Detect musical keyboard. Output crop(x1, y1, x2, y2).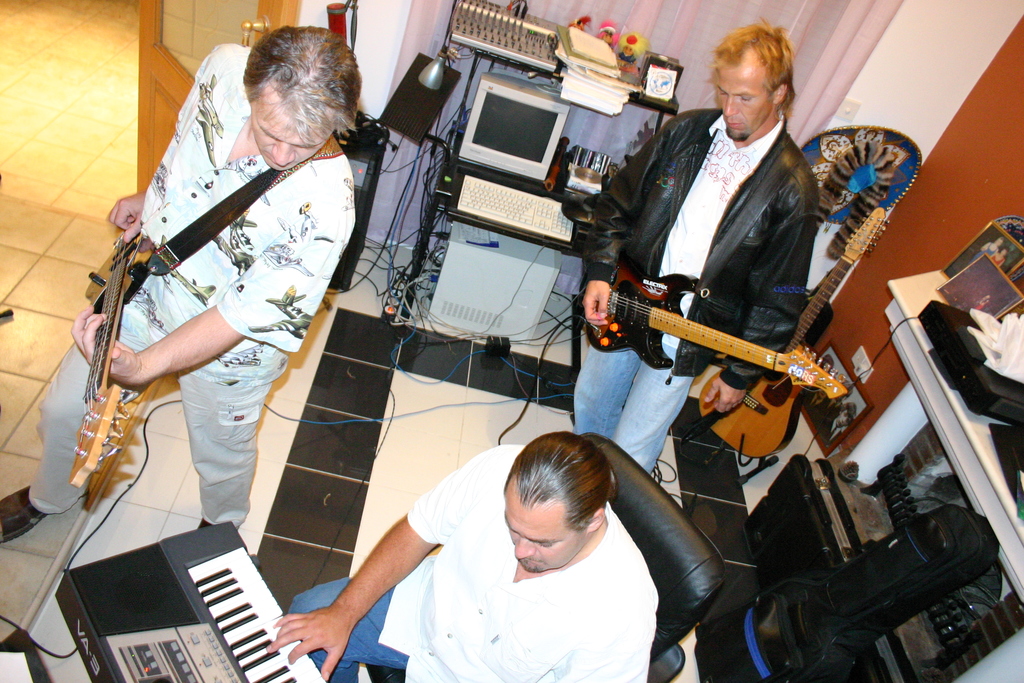
crop(62, 525, 303, 679).
